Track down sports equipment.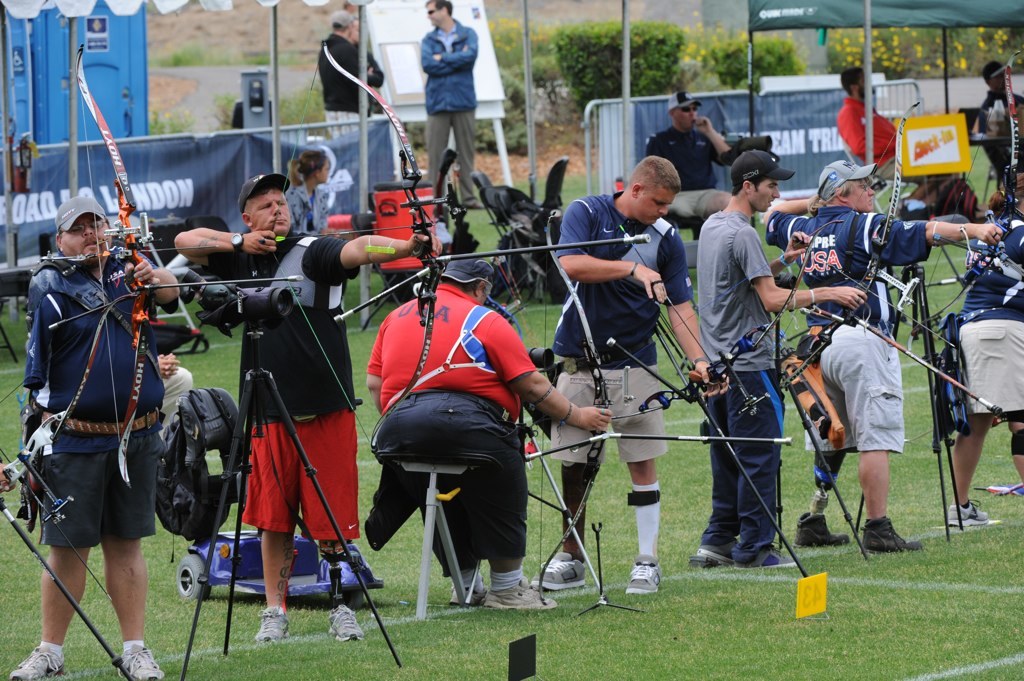
Tracked to x1=515 y1=208 x2=805 y2=618.
